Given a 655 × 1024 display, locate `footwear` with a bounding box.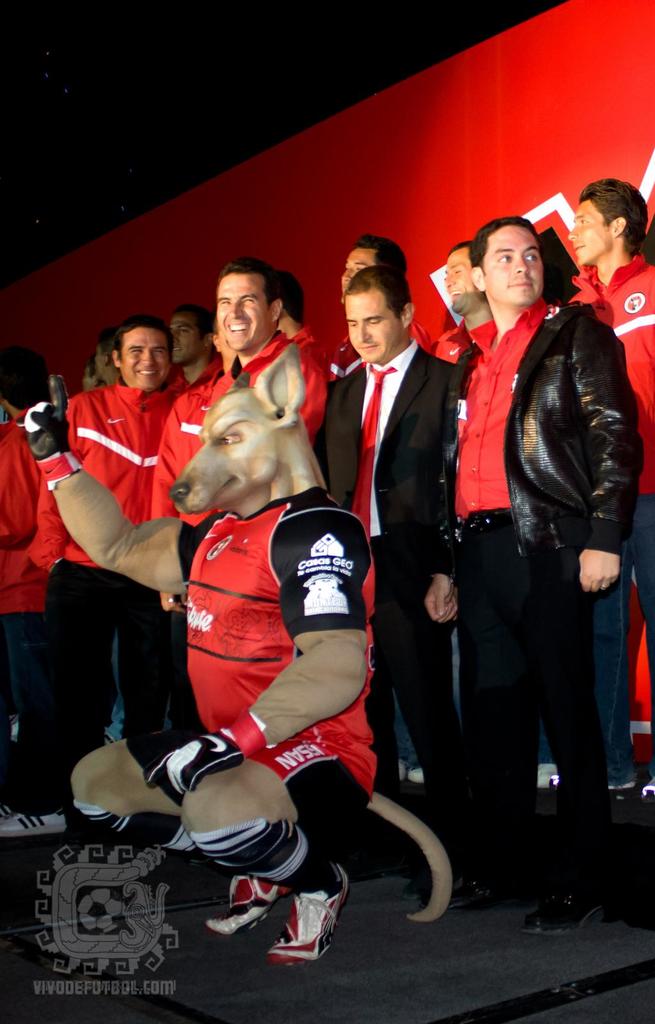
Located: x1=265 y1=901 x2=340 y2=977.
